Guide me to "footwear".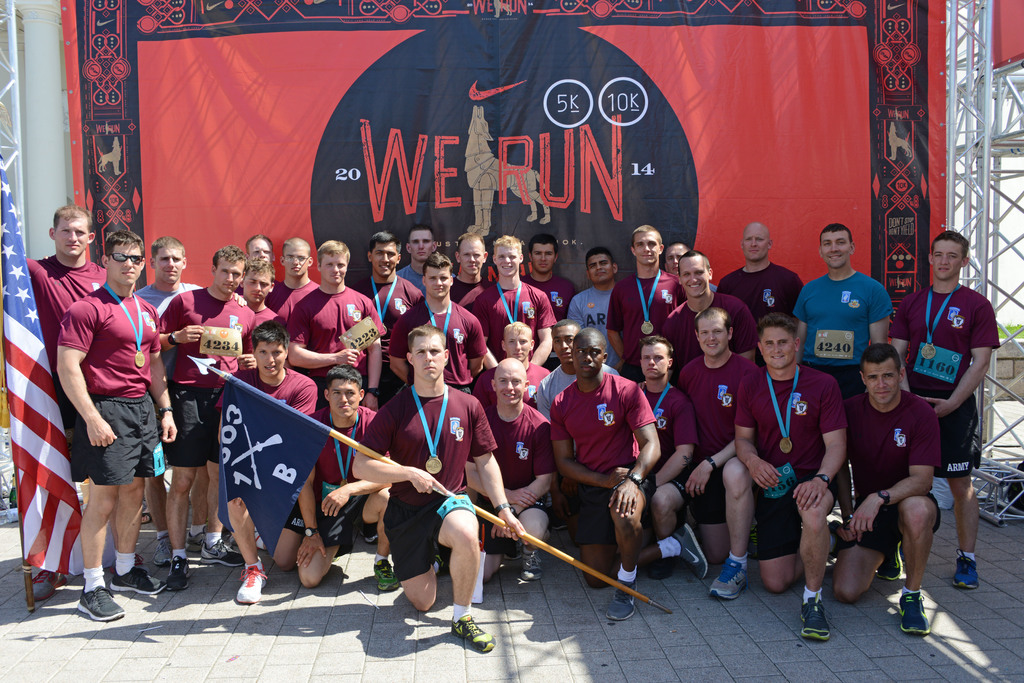
Guidance: rect(255, 525, 268, 552).
